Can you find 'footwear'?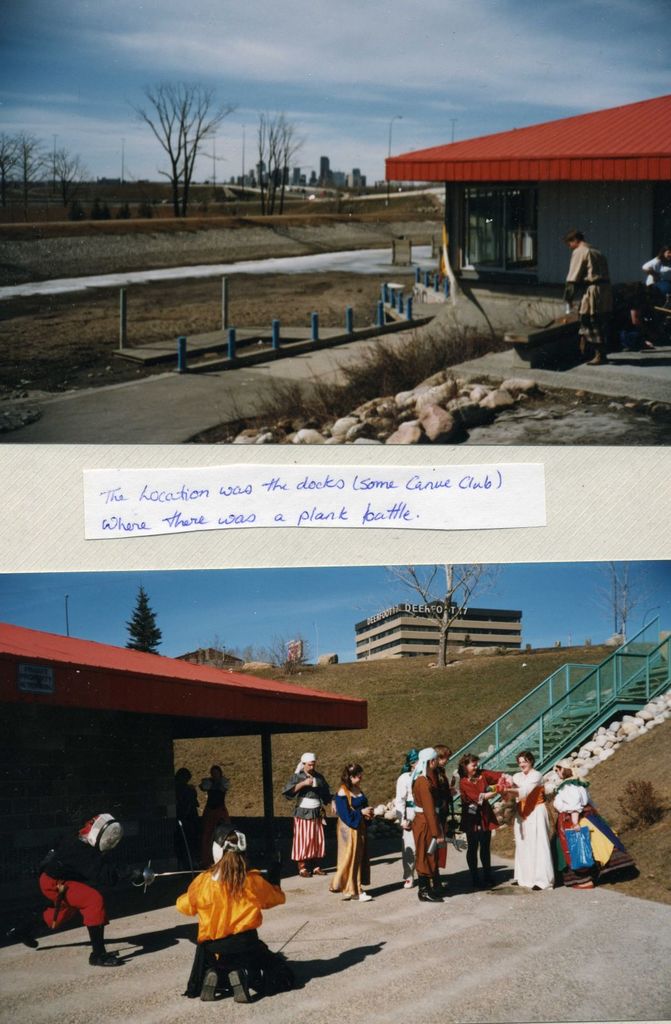
Yes, bounding box: 400/875/414/889.
